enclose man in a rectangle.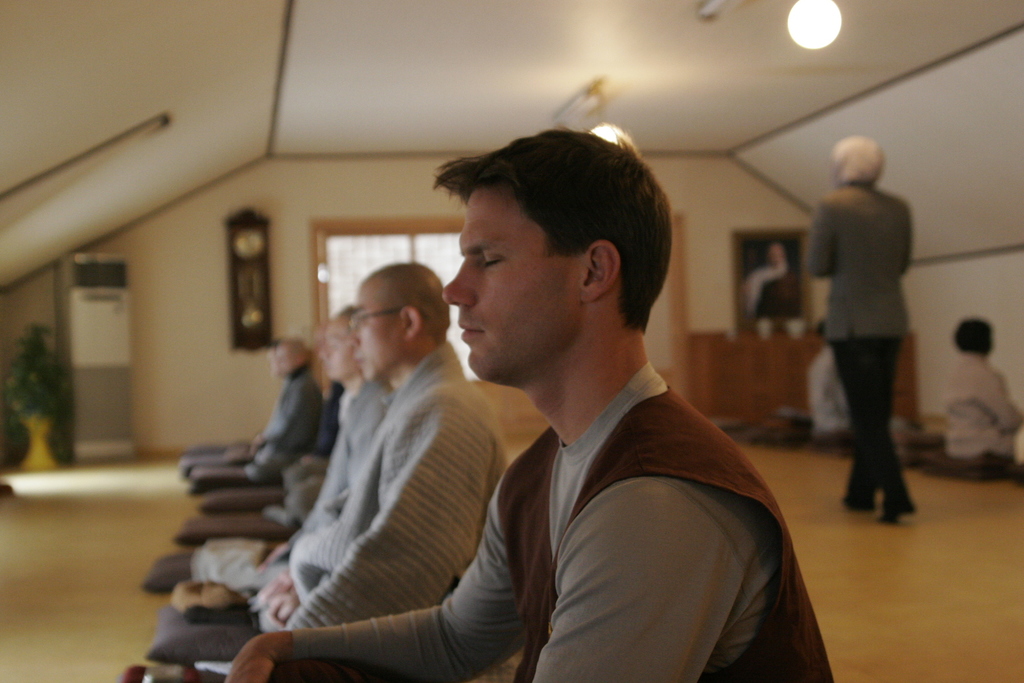
(943, 315, 1021, 454).
